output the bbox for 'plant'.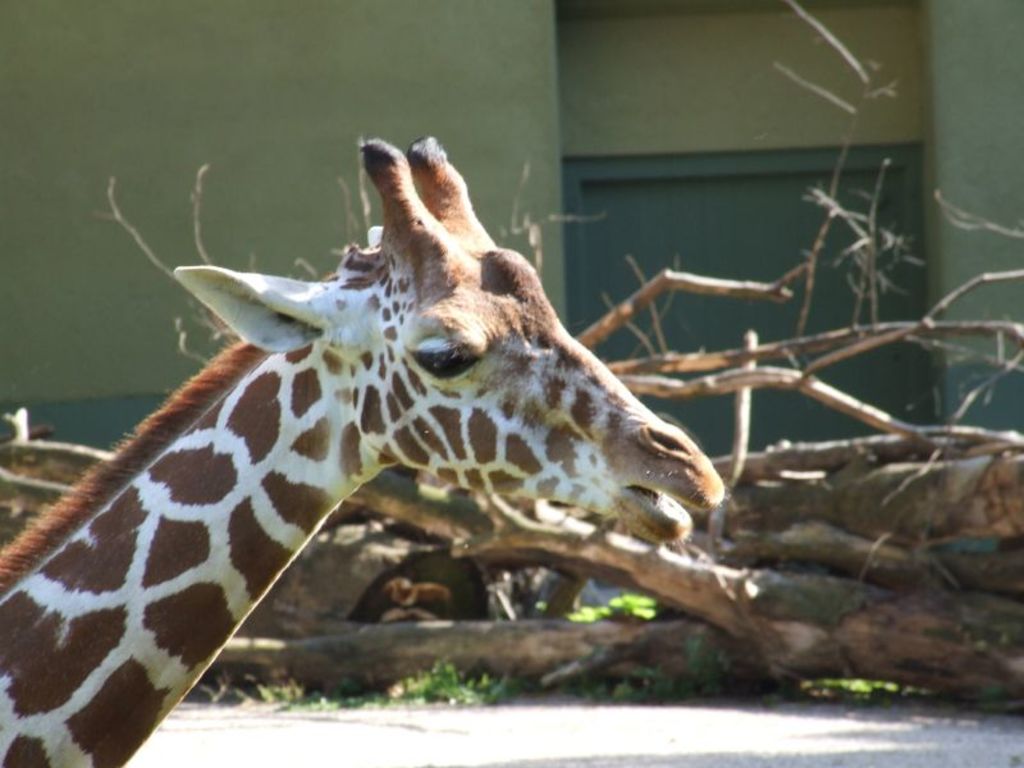
[562, 590, 658, 617].
